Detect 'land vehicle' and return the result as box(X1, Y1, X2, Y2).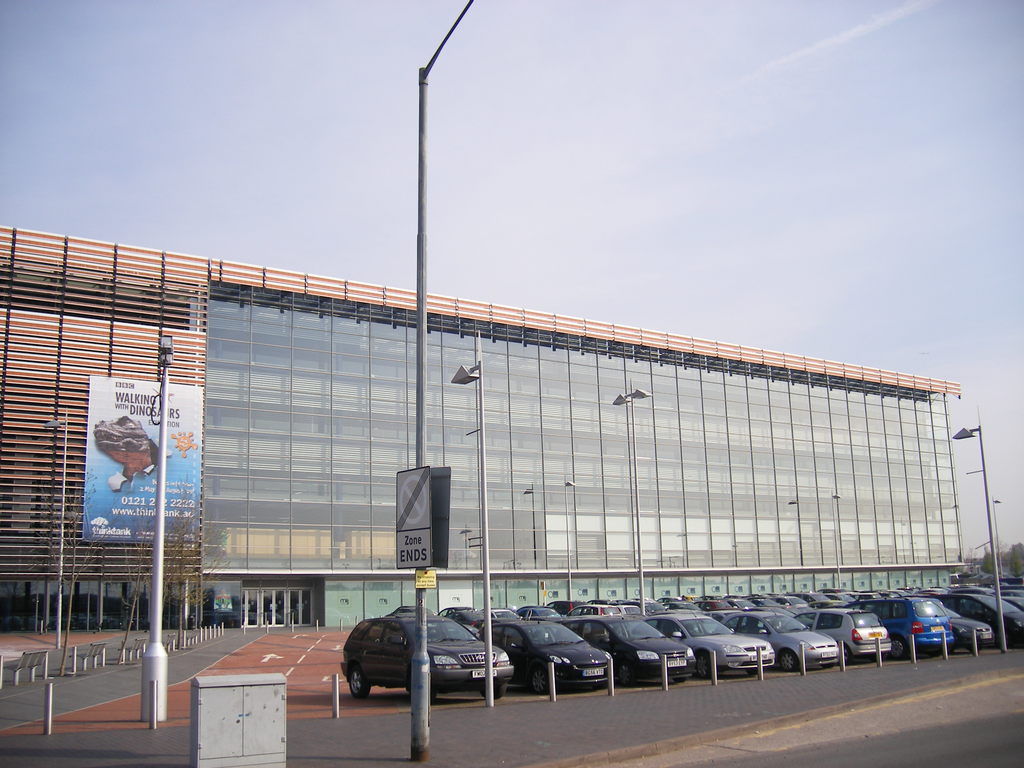
box(721, 609, 844, 674).
